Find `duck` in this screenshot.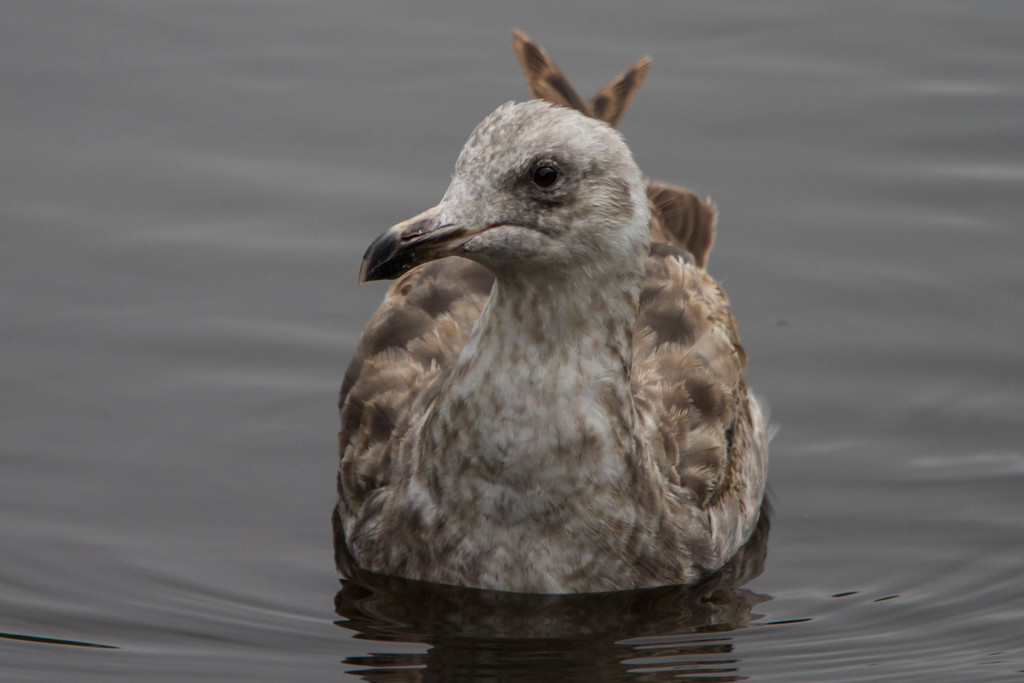
The bounding box for `duck` is 324,31,772,601.
